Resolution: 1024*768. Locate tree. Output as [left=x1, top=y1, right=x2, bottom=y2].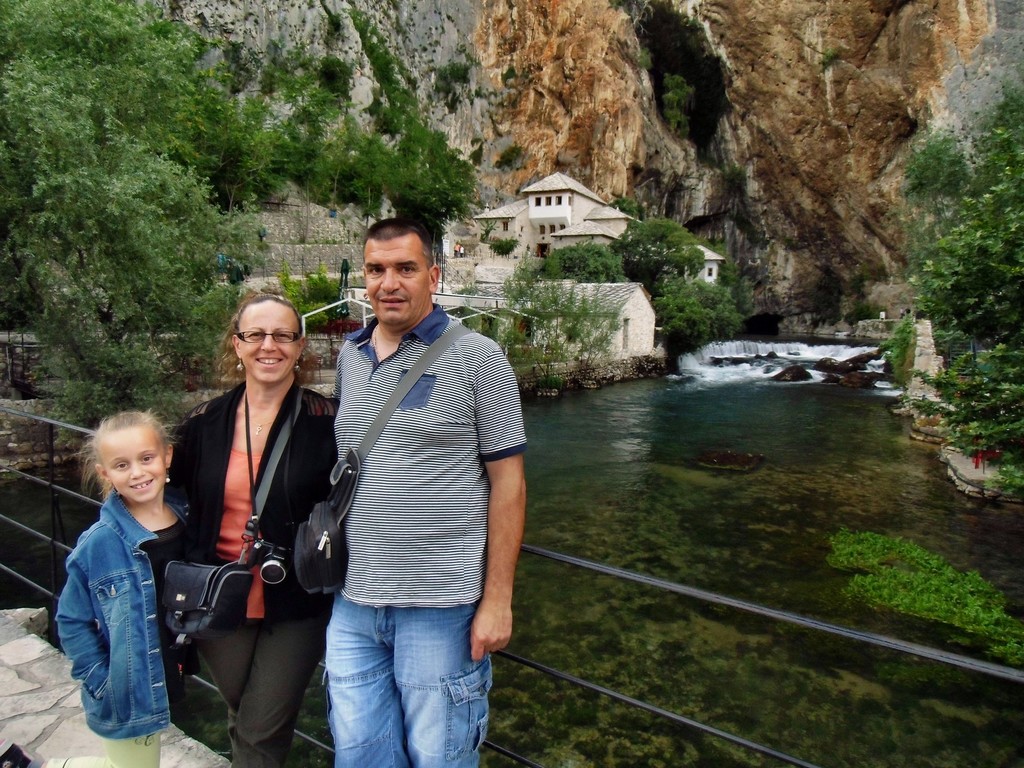
[left=608, top=216, right=714, bottom=288].
